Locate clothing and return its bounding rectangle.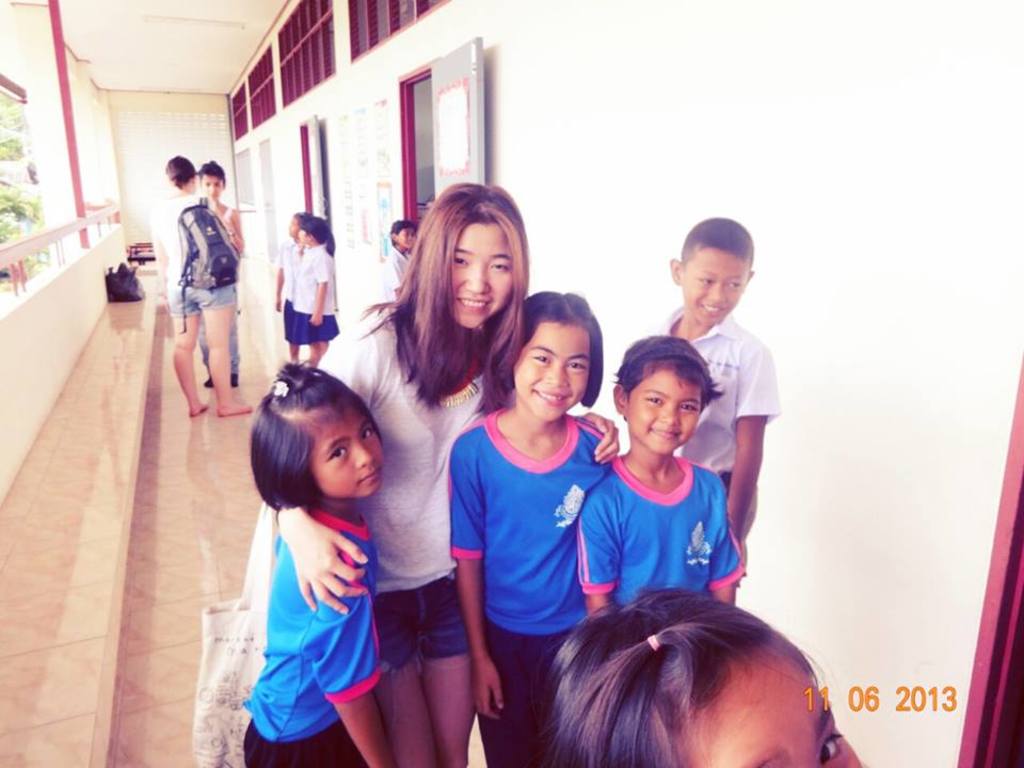
286, 250, 343, 339.
